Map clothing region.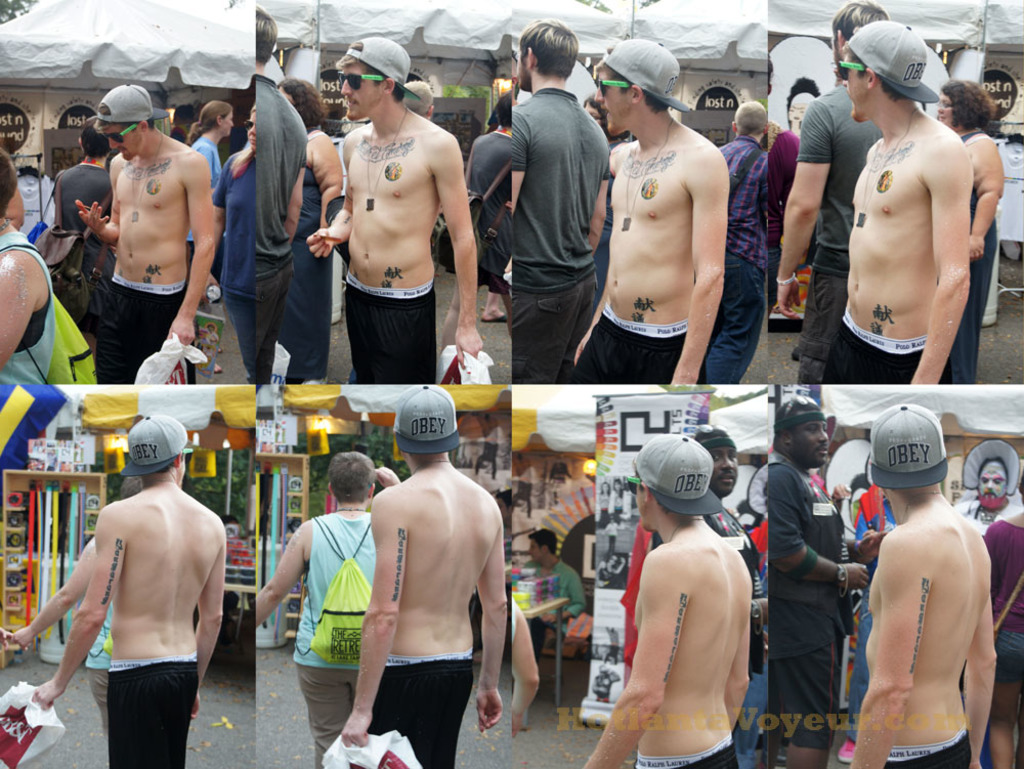
Mapped to box=[182, 135, 225, 247].
